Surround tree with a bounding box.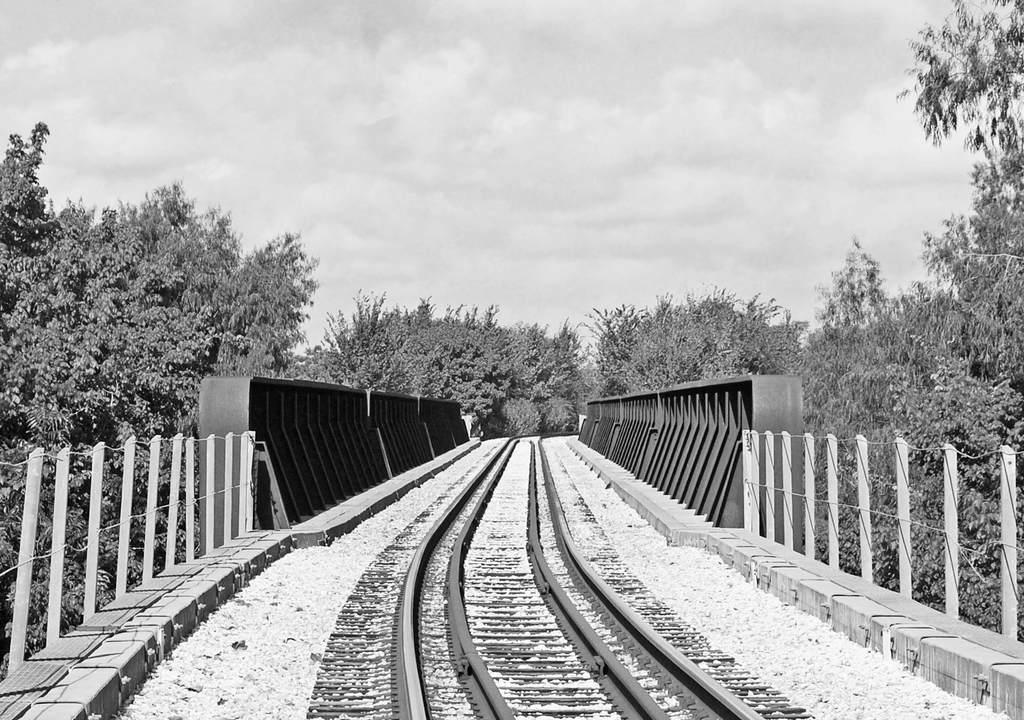
Rect(908, 0, 1023, 347).
